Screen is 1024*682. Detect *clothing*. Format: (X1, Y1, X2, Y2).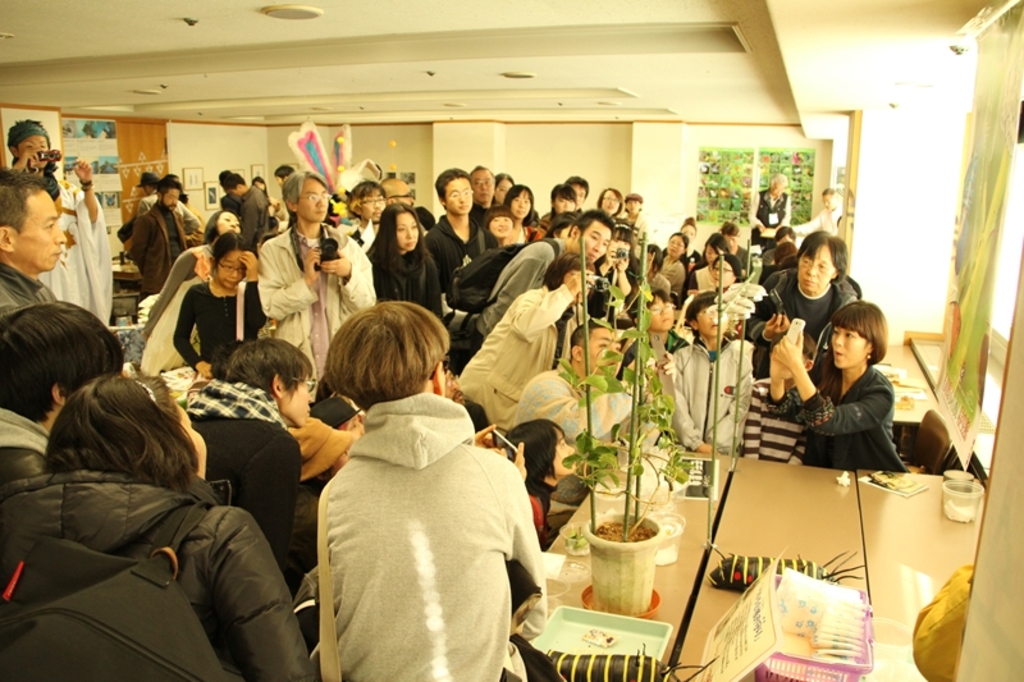
(36, 182, 116, 329).
